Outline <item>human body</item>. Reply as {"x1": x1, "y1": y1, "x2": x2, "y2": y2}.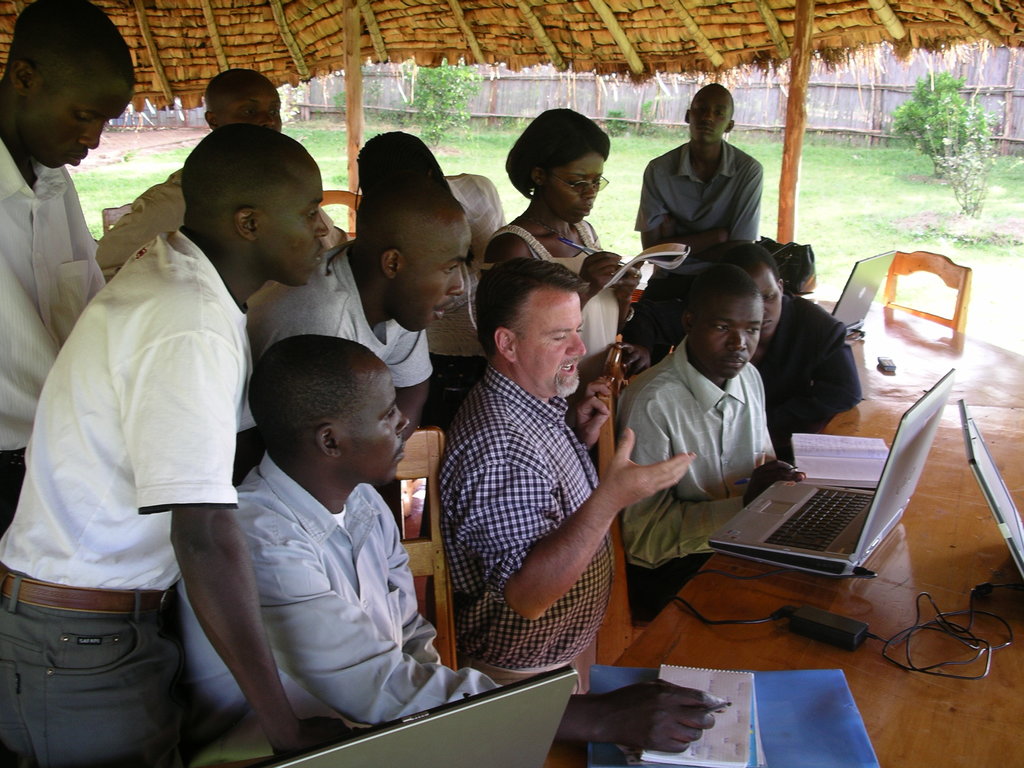
{"x1": 608, "y1": 276, "x2": 792, "y2": 569}.
